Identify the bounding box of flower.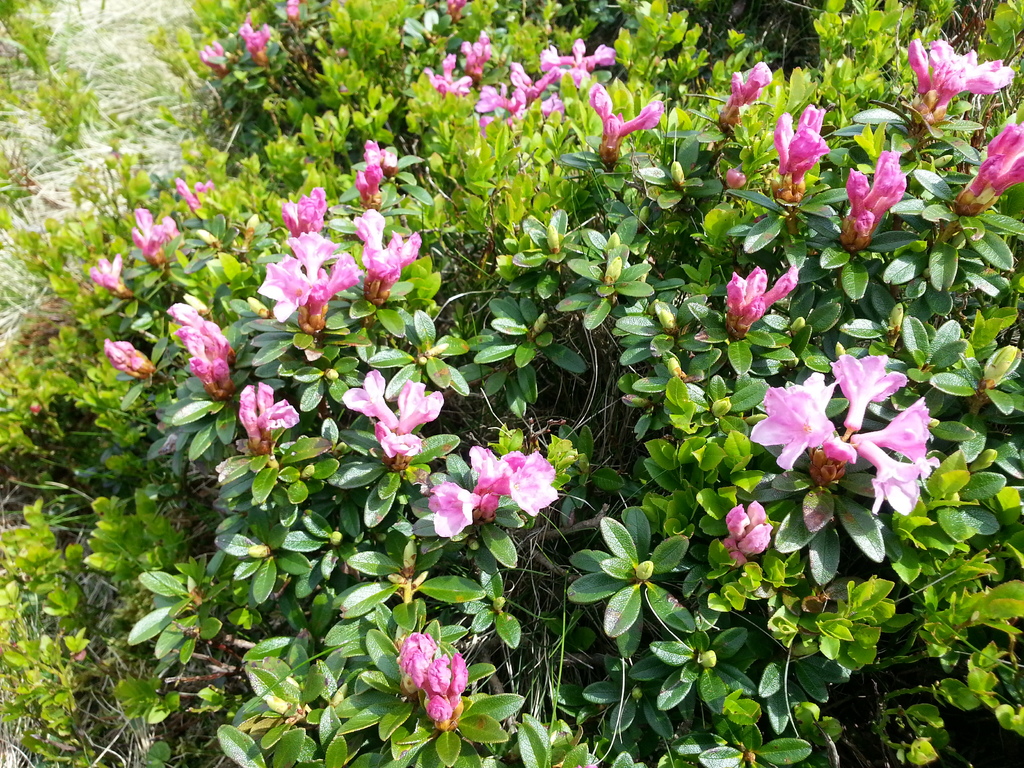
detection(175, 177, 225, 216).
